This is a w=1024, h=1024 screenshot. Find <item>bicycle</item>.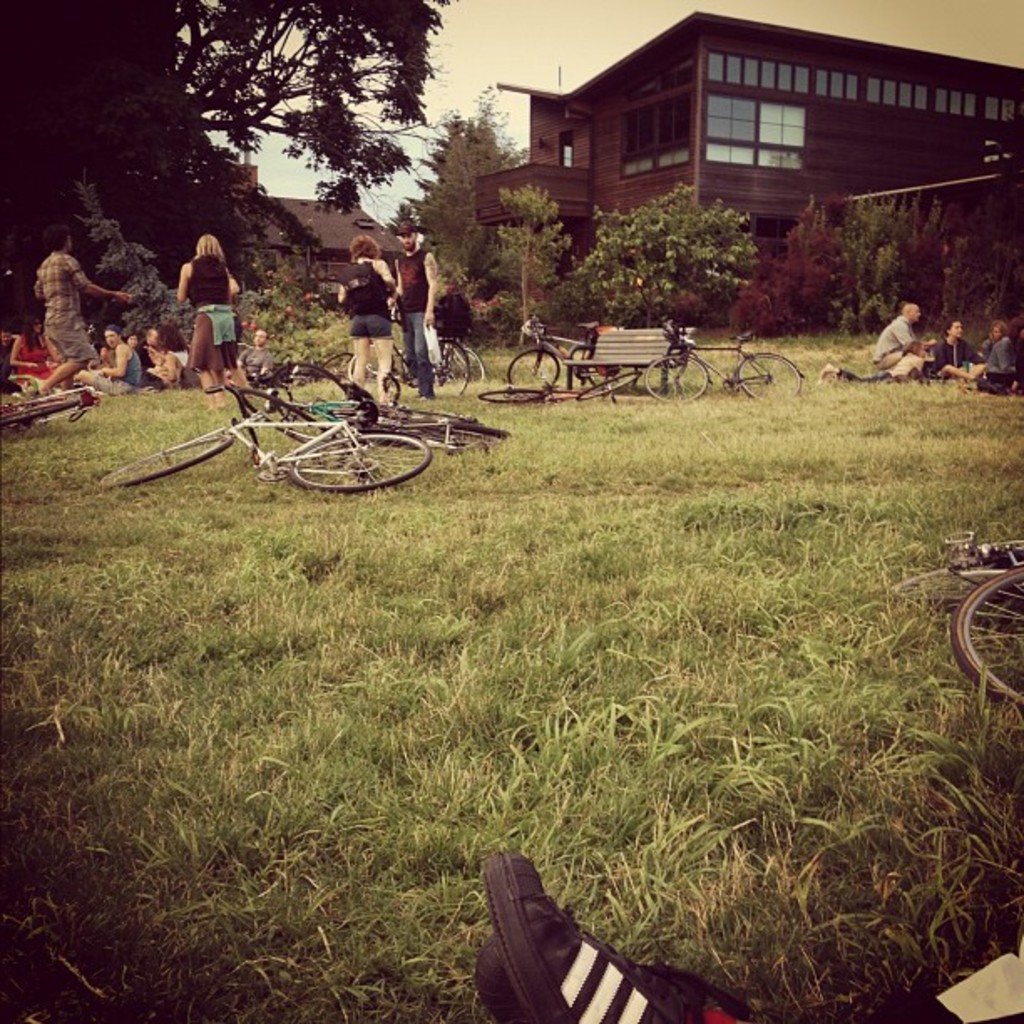
Bounding box: Rect(99, 397, 428, 487).
